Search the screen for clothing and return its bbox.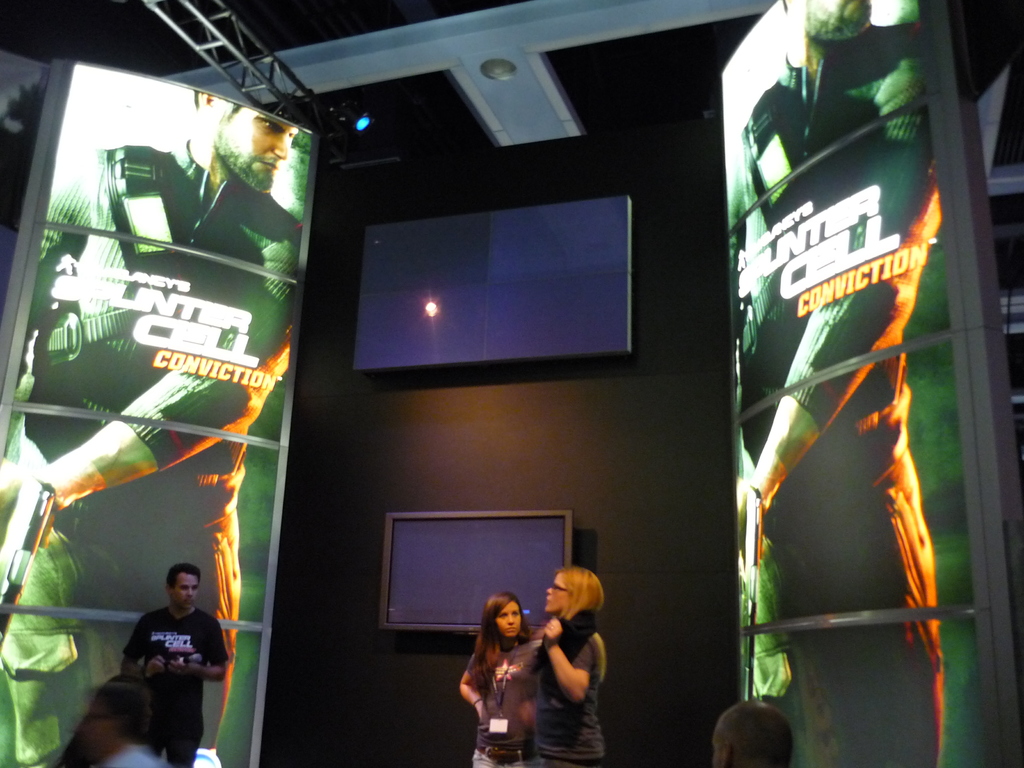
Found: box(712, 77, 932, 767).
